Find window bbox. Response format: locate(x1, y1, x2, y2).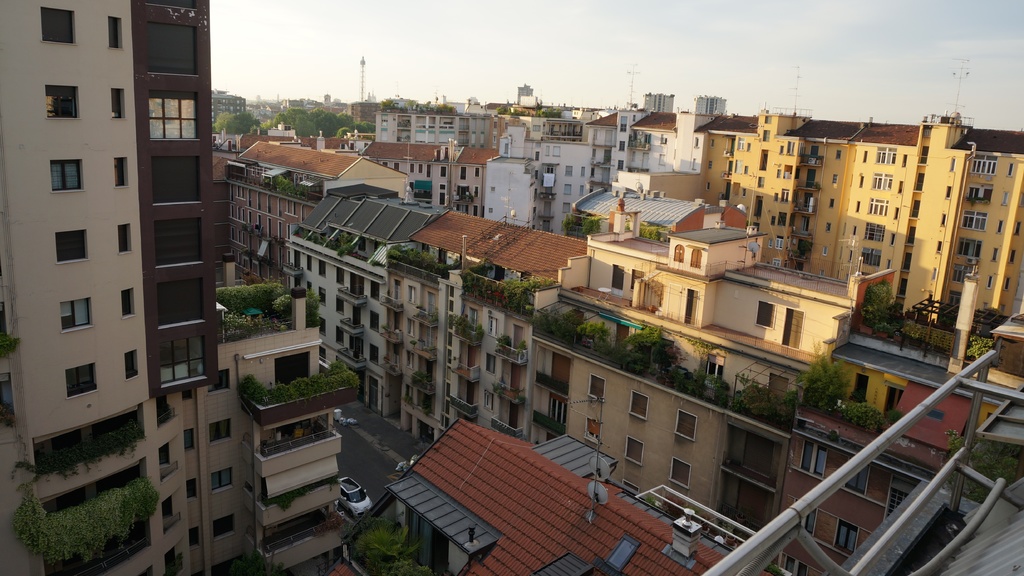
locate(483, 391, 493, 415).
